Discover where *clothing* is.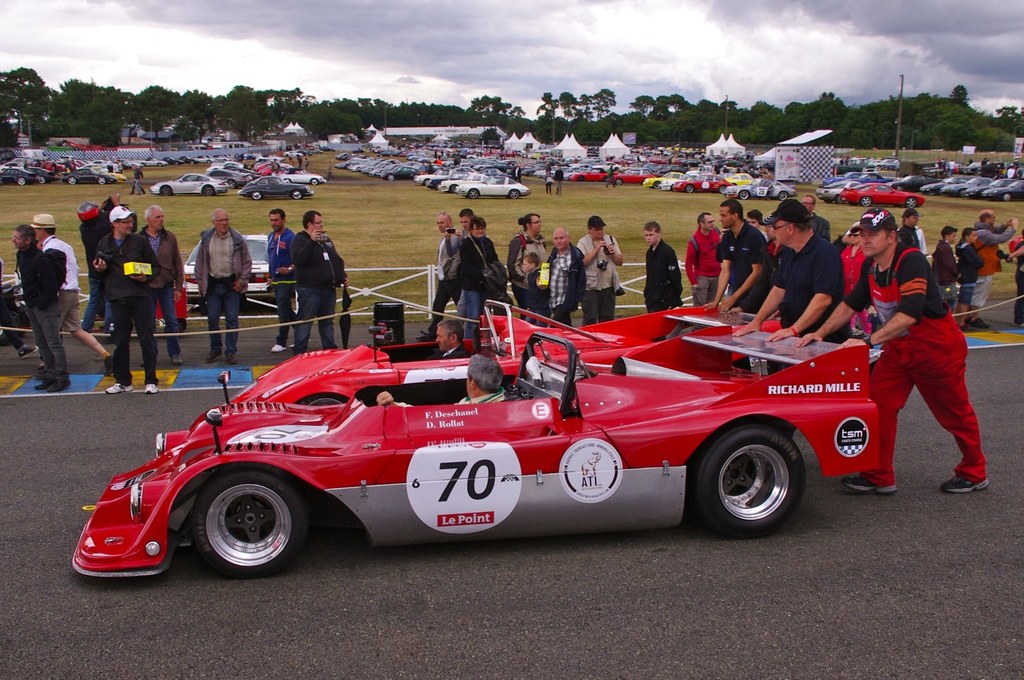
Discovered at <bbox>287, 228, 351, 352</bbox>.
